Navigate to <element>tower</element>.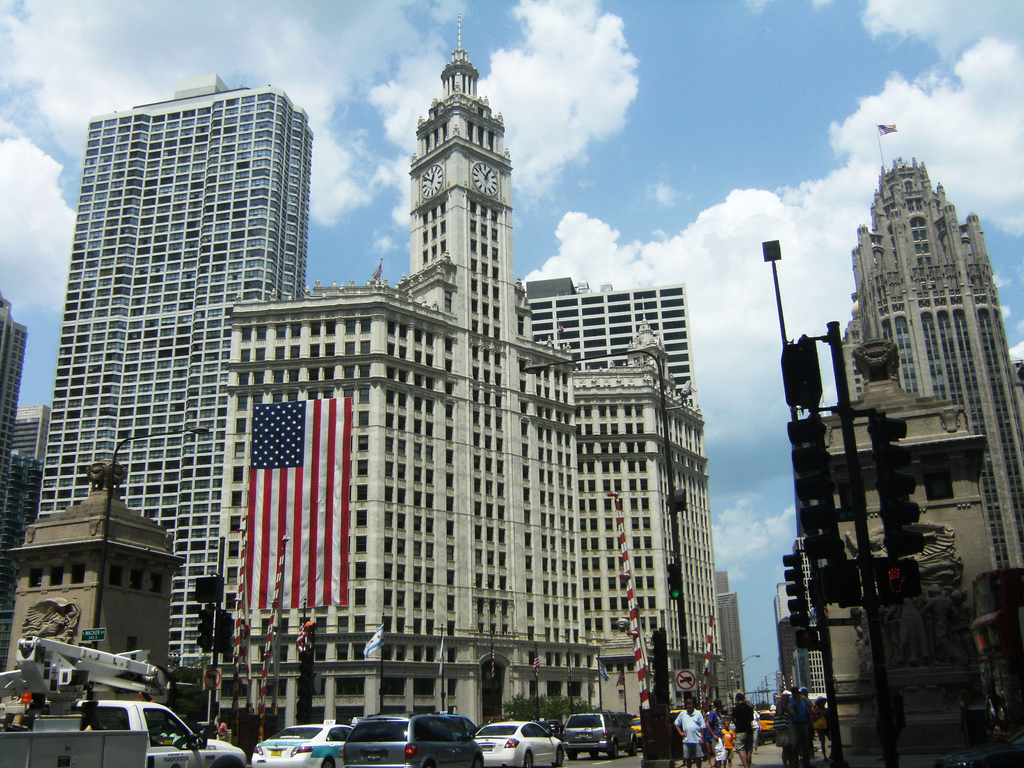
Navigation target: x1=9 y1=68 x2=324 y2=636.
